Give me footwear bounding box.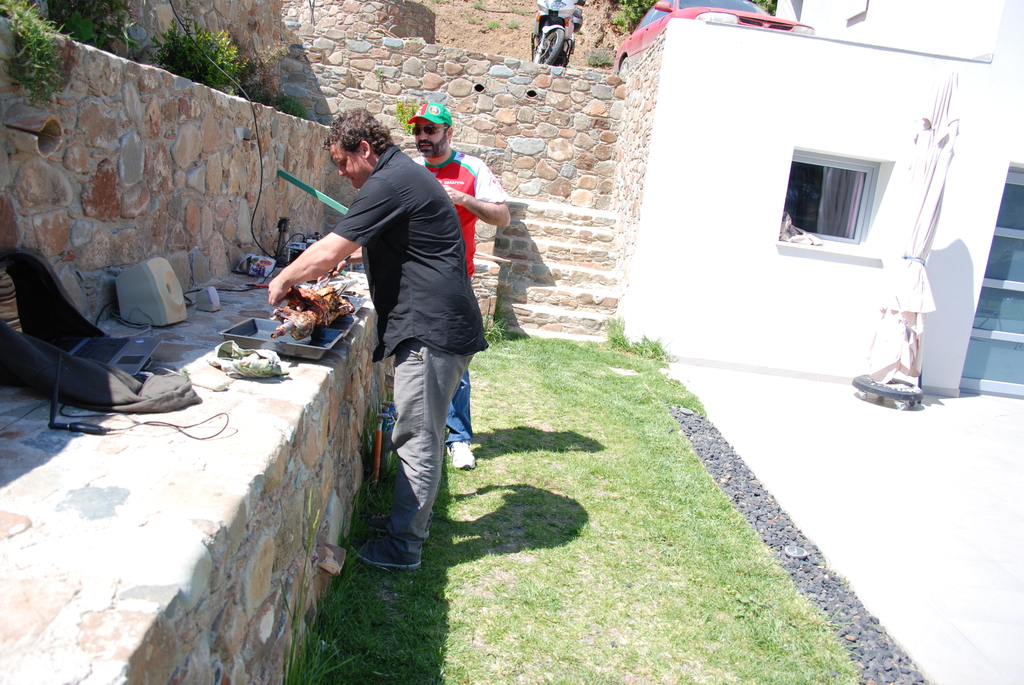
rect(447, 437, 476, 472).
